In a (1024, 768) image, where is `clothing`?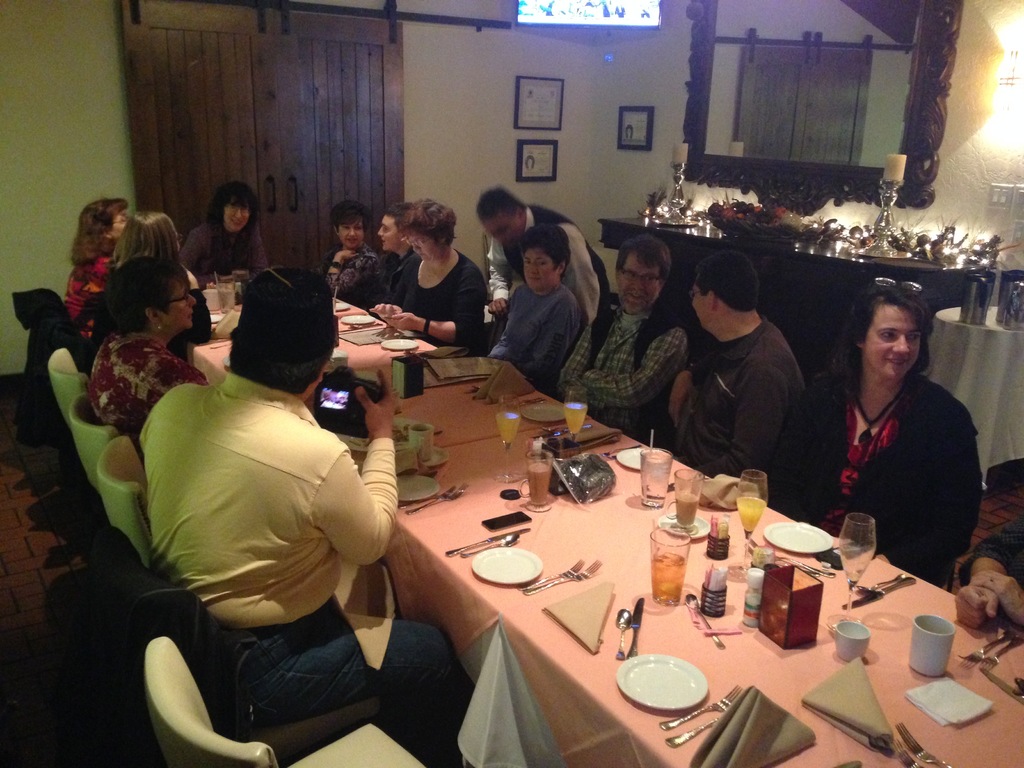
(left=170, top=223, right=268, bottom=286).
